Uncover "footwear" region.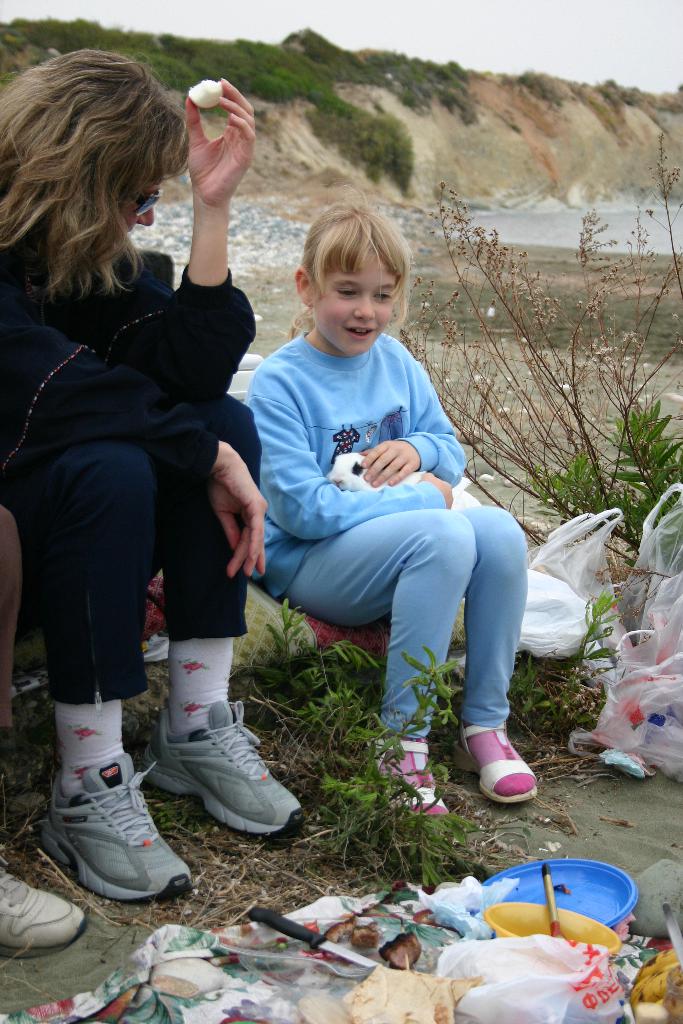
Uncovered: 391 736 454 829.
